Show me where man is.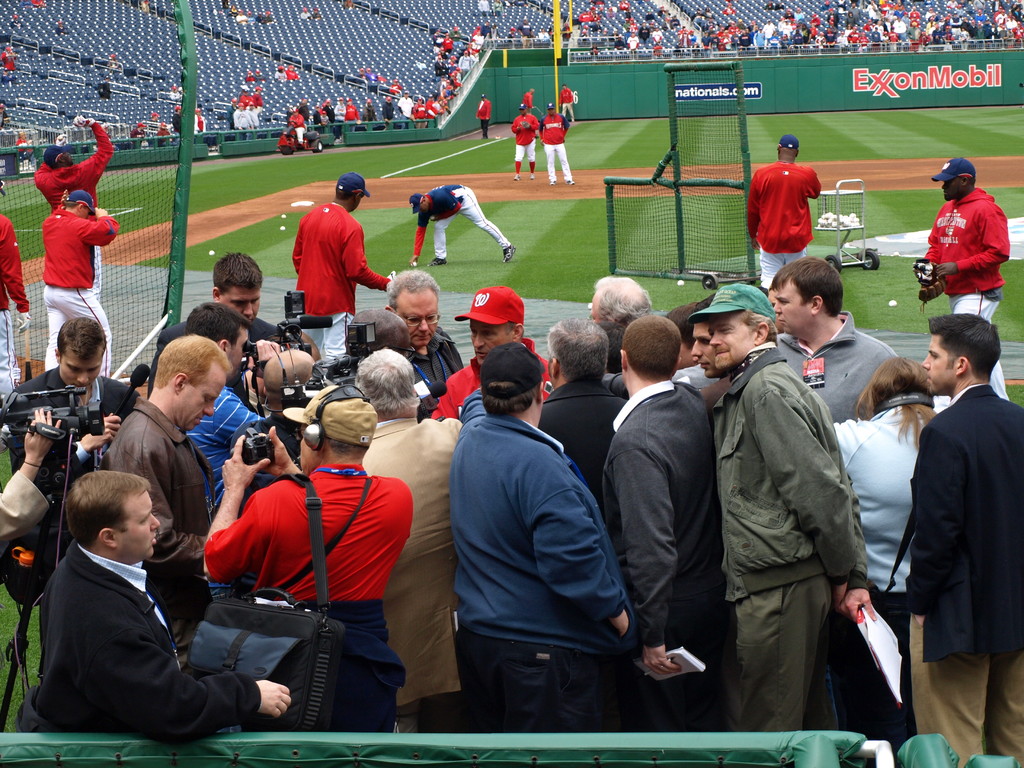
man is at detection(877, 285, 1020, 751).
